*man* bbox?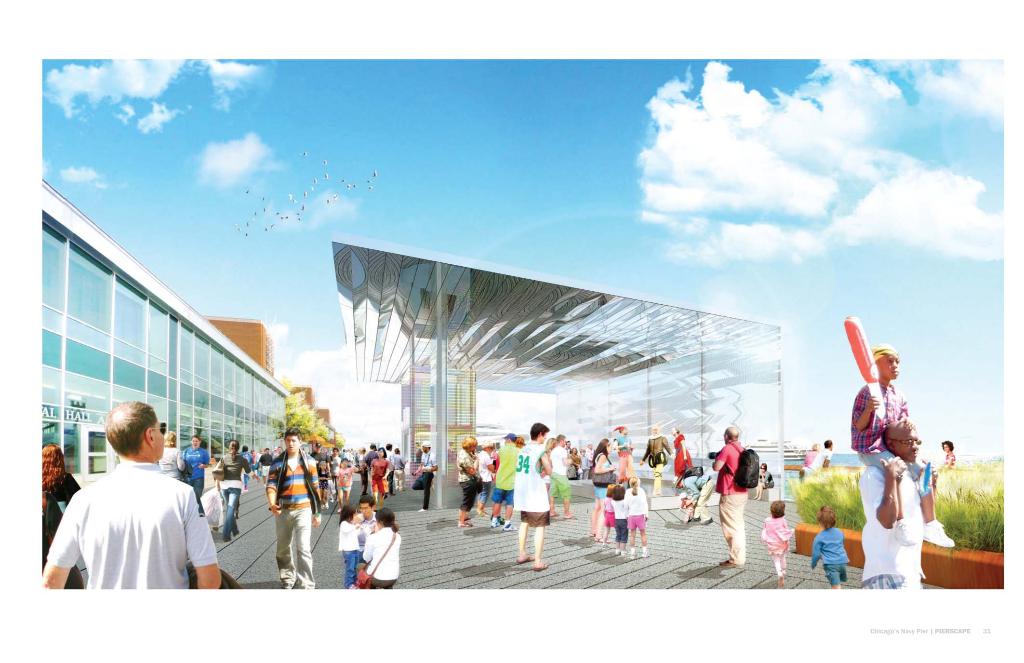
region(805, 439, 833, 477)
